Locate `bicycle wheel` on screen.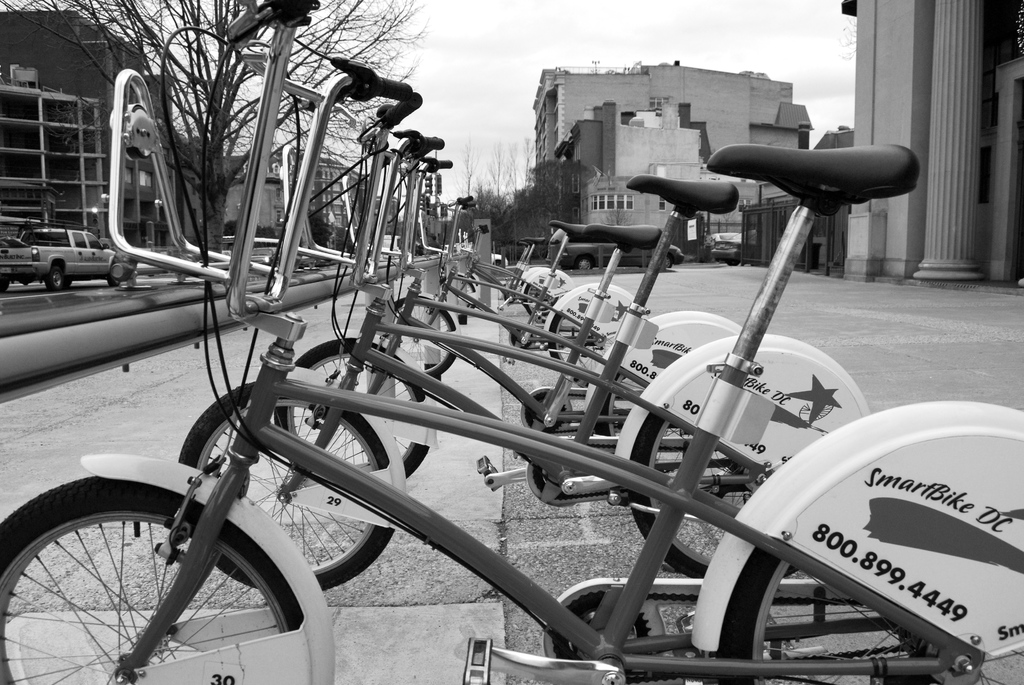
On screen at Rect(273, 338, 426, 480).
